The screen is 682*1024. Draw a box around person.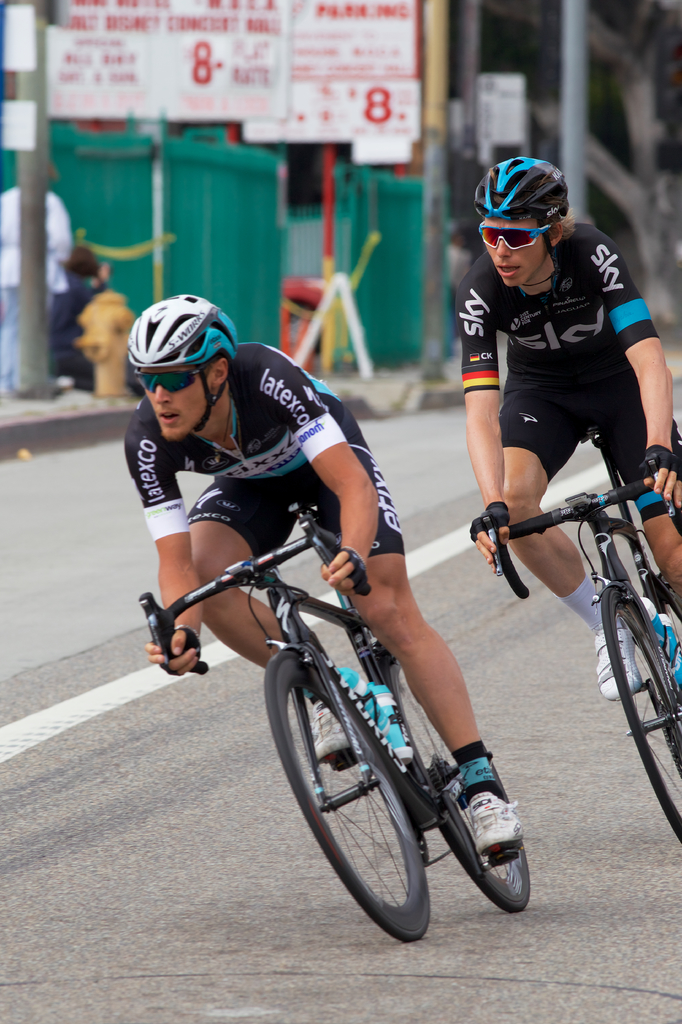
(left=51, top=243, right=114, bottom=393).
